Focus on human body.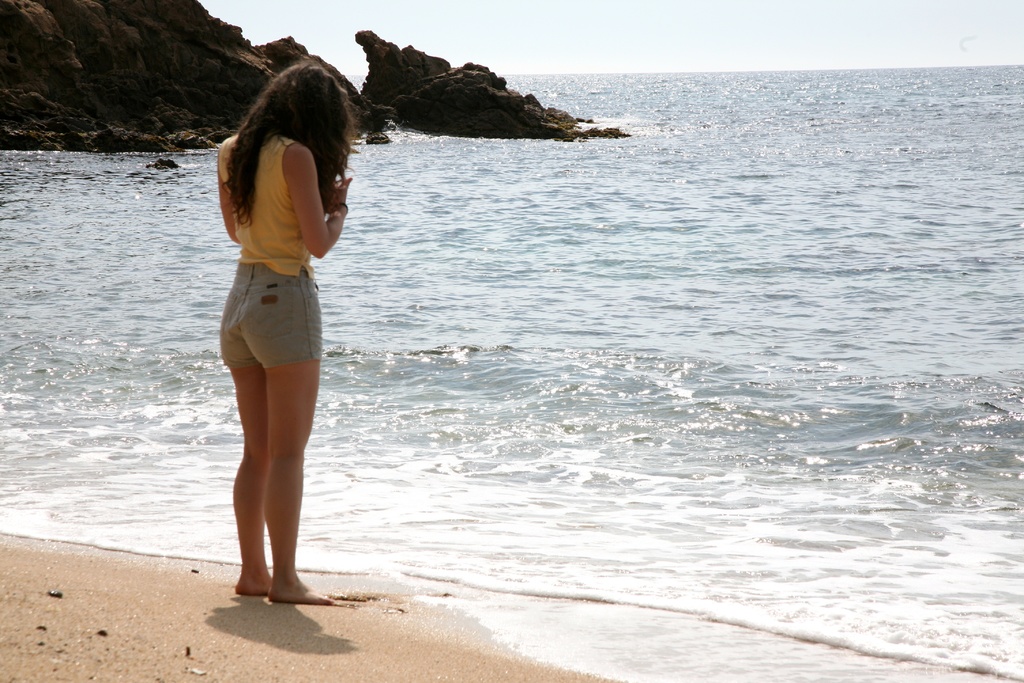
Focused at [205,104,351,600].
